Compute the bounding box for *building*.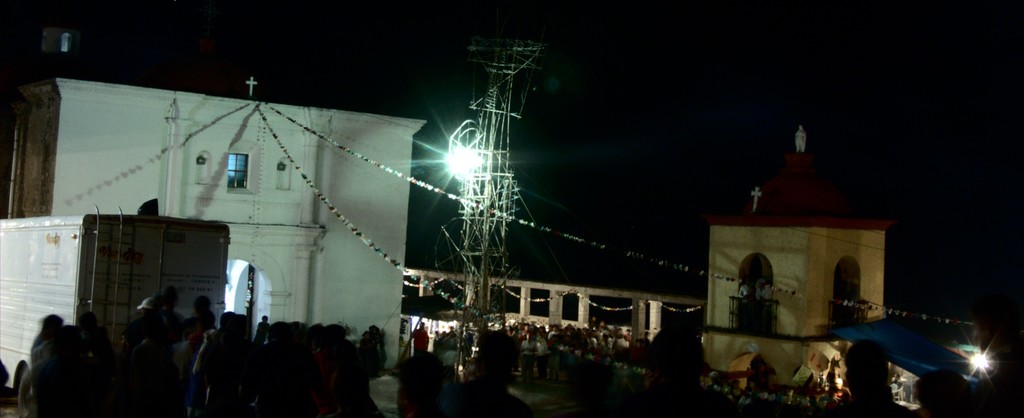
{"left": 0, "top": 75, "right": 426, "bottom": 393}.
